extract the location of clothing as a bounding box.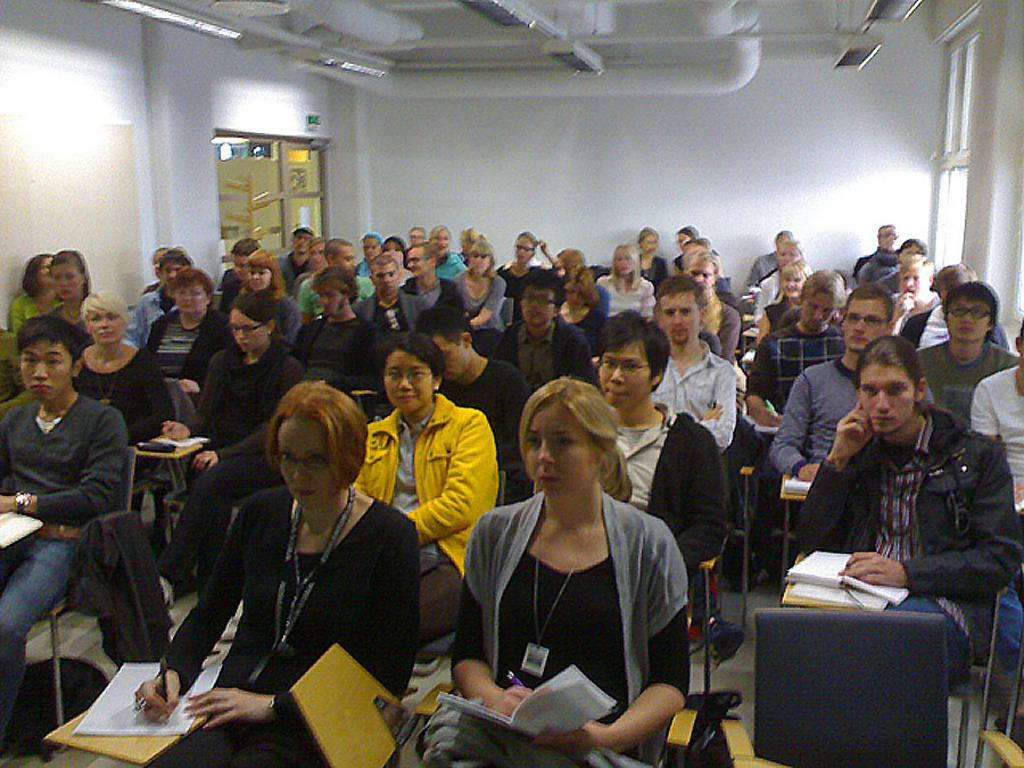
x1=493 y1=258 x2=553 y2=316.
